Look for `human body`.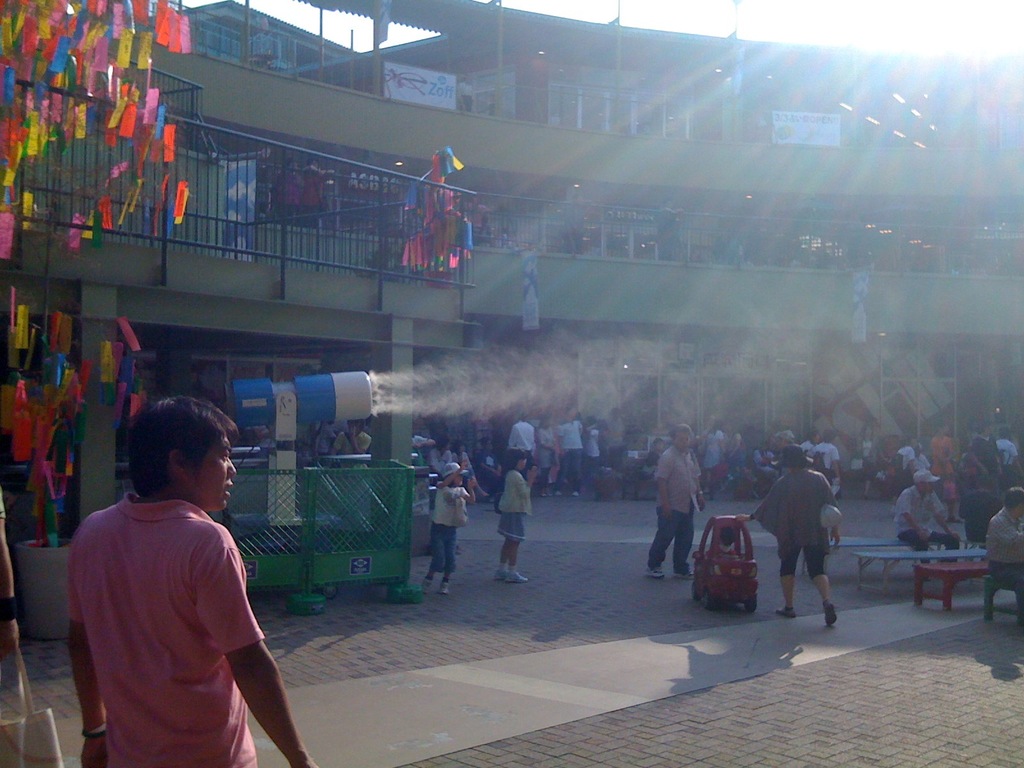
Found: 497 449 539 586.
